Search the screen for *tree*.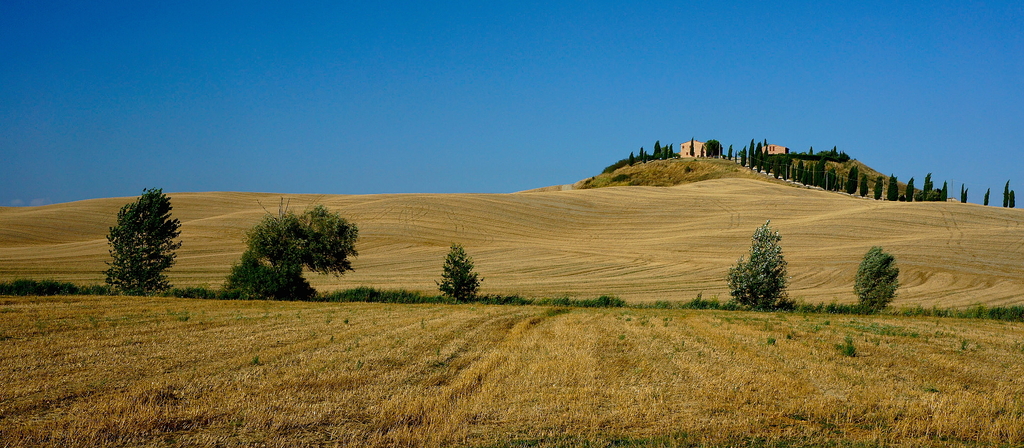
Found at pyautogui.locateOnScreen(739, 144, 749, 168).
